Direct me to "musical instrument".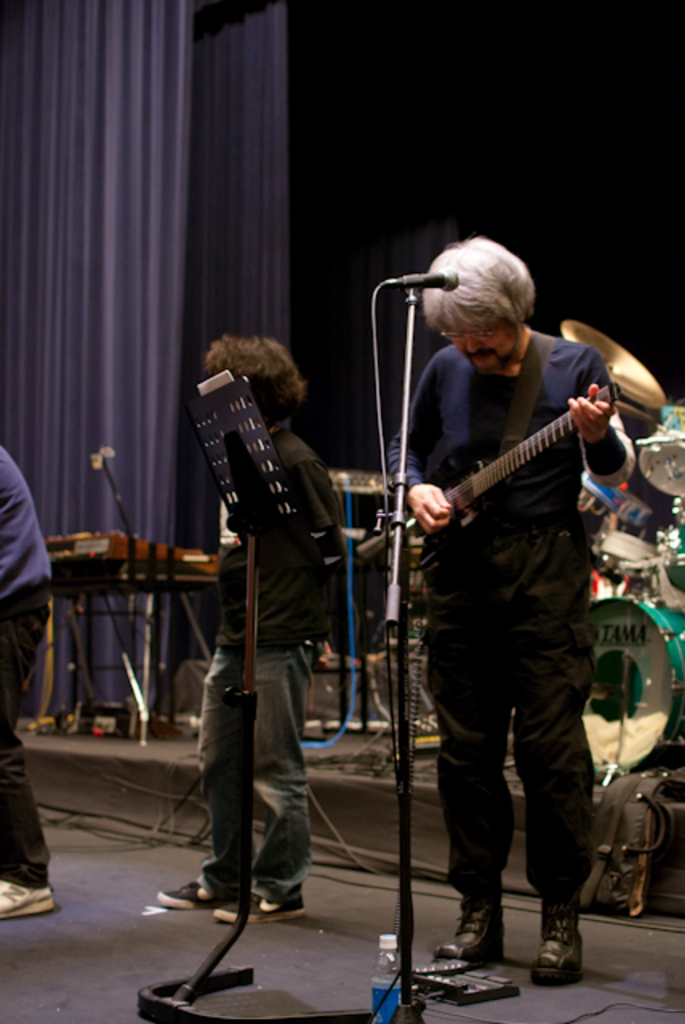
Direction: [left=629, top=496, right=679, bottom=605].
